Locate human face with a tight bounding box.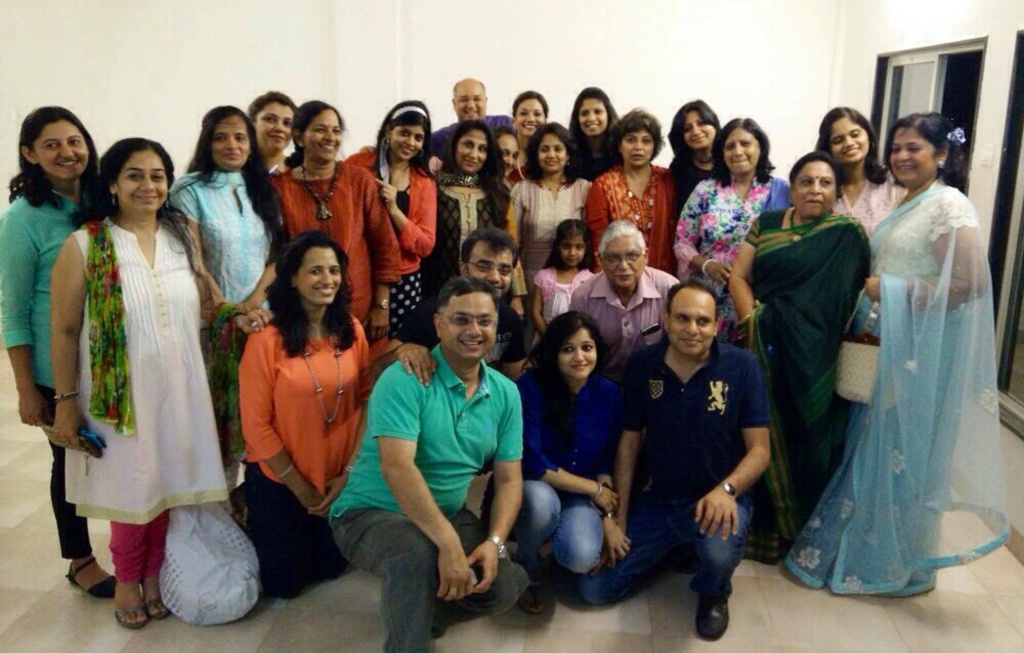
bbox=[604, 234, 649, 286].
